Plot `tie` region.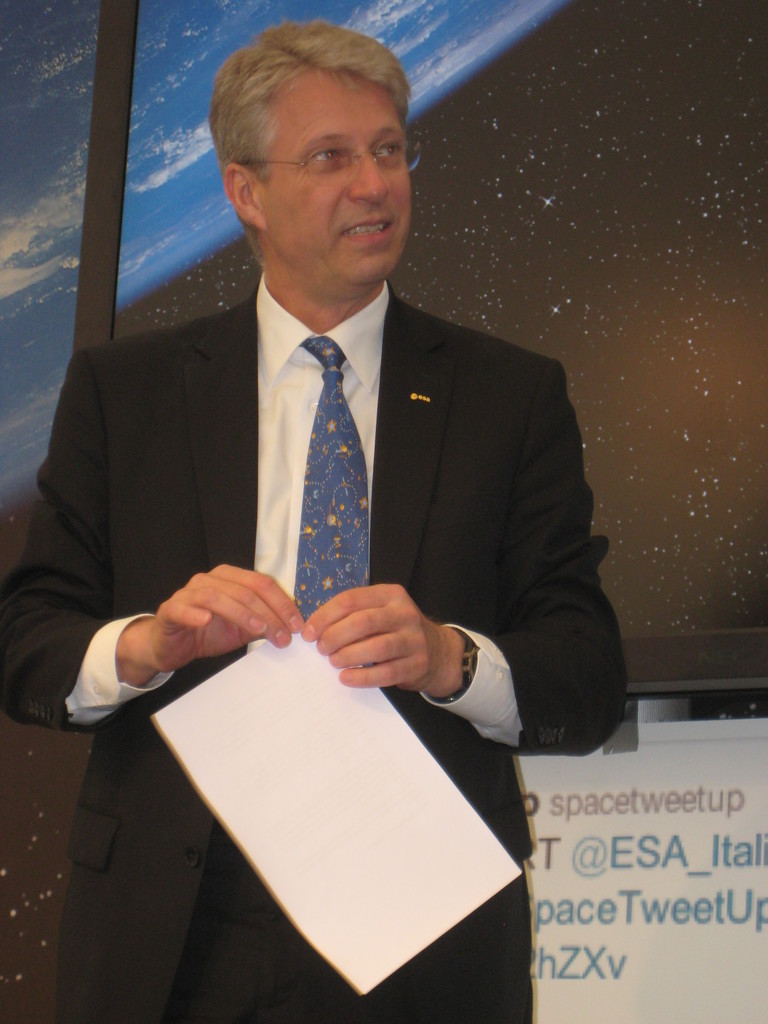
Plotted at locate(298, 334, 372, 618).
